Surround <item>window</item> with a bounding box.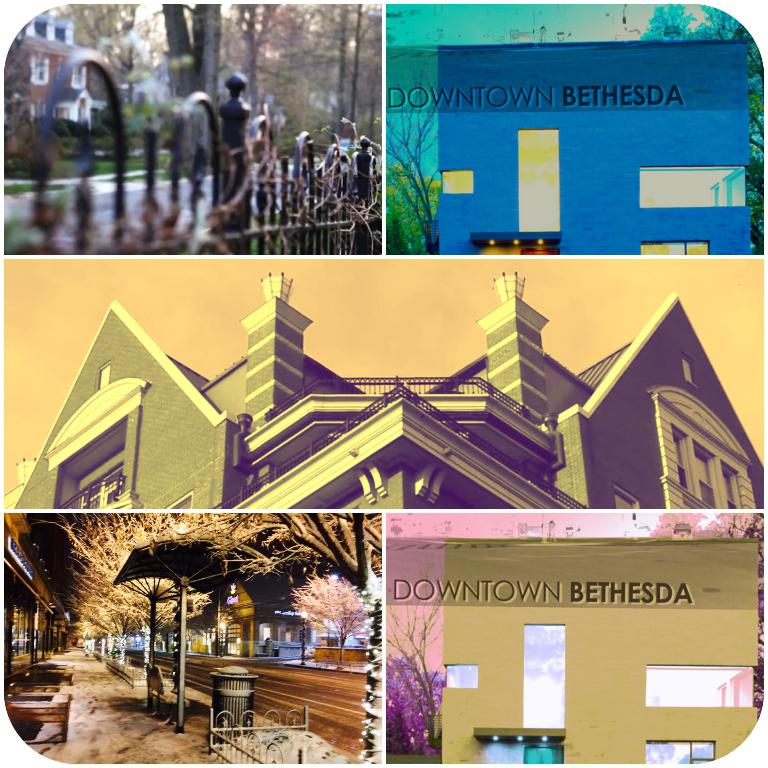
Rect(439, 171, 473, 192).
